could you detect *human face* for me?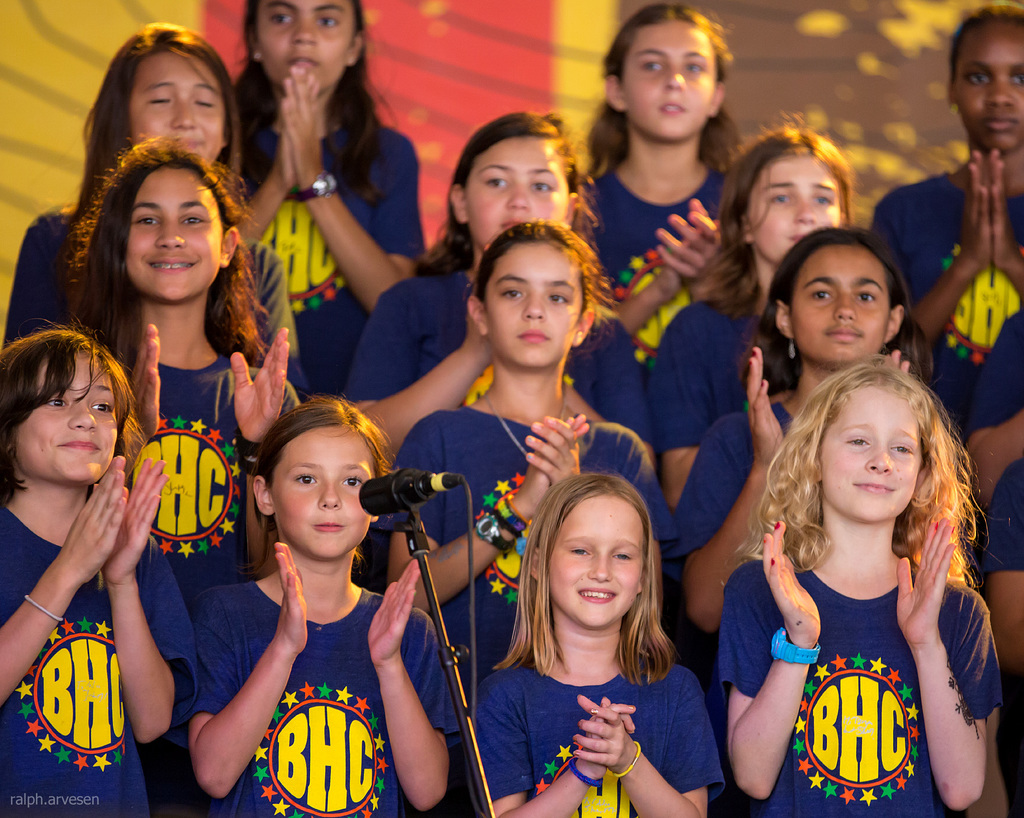
Detection result: <bbox>129, 165, 228, 313</bbox>.
